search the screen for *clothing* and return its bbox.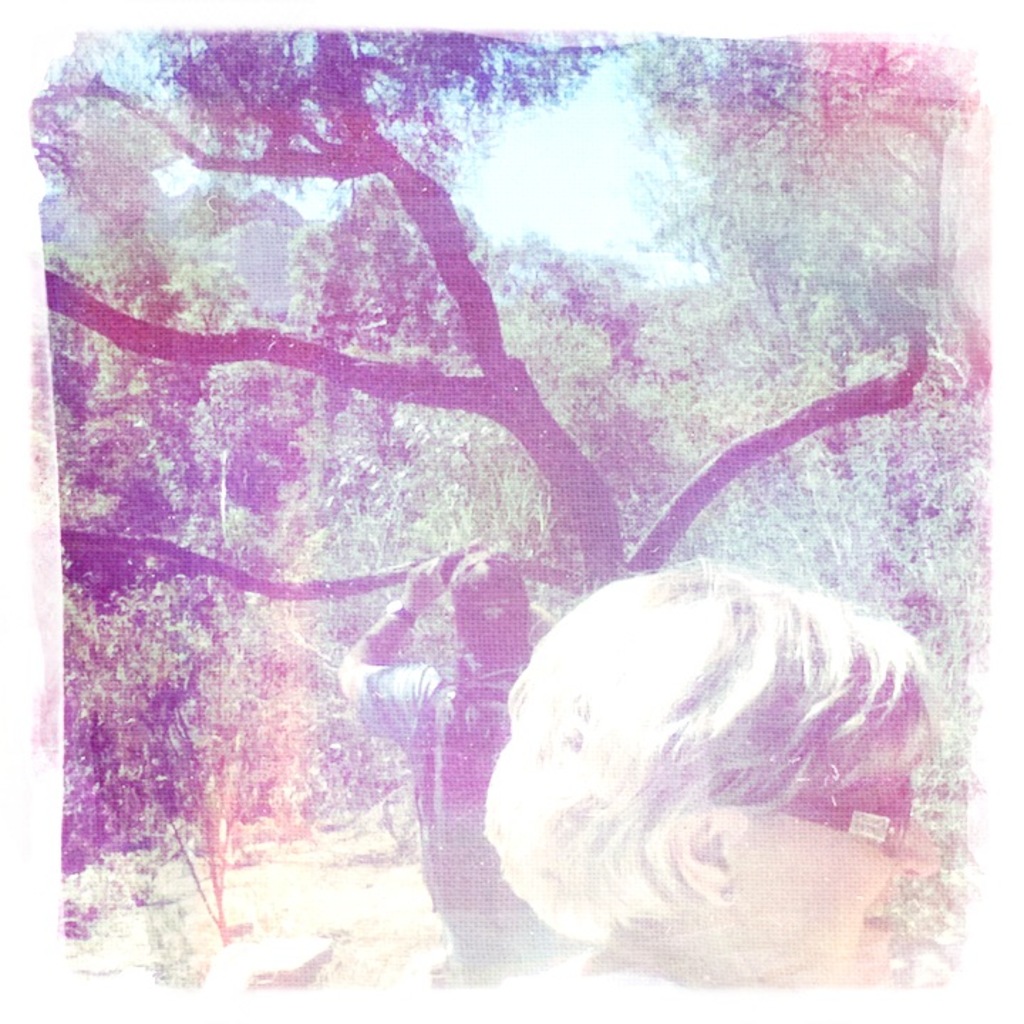
Found: 353,653,583,988.
